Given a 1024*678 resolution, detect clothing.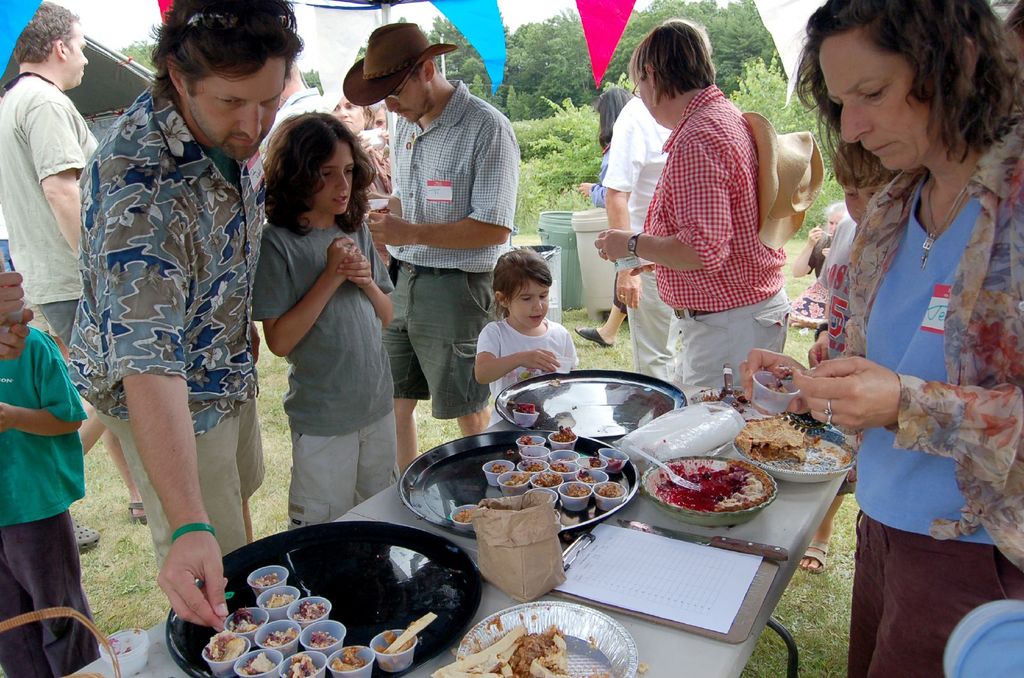
bbox(643, 79, 790, 301).
